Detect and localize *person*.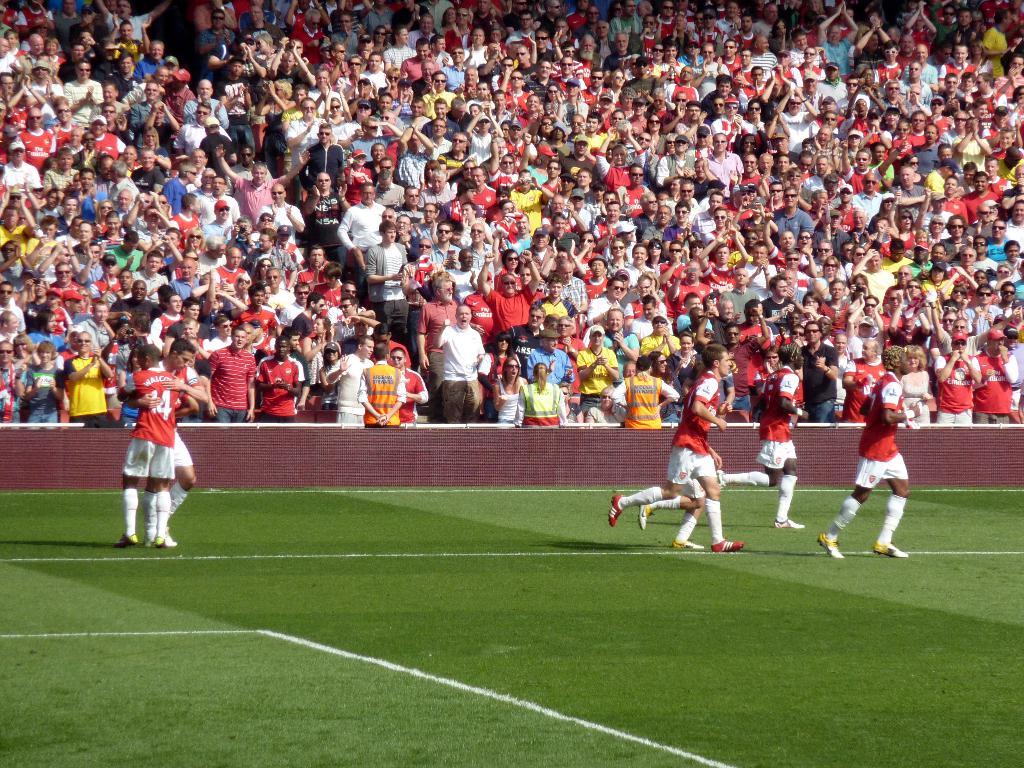
Localized at select_region(636, 344, 733, 547).
